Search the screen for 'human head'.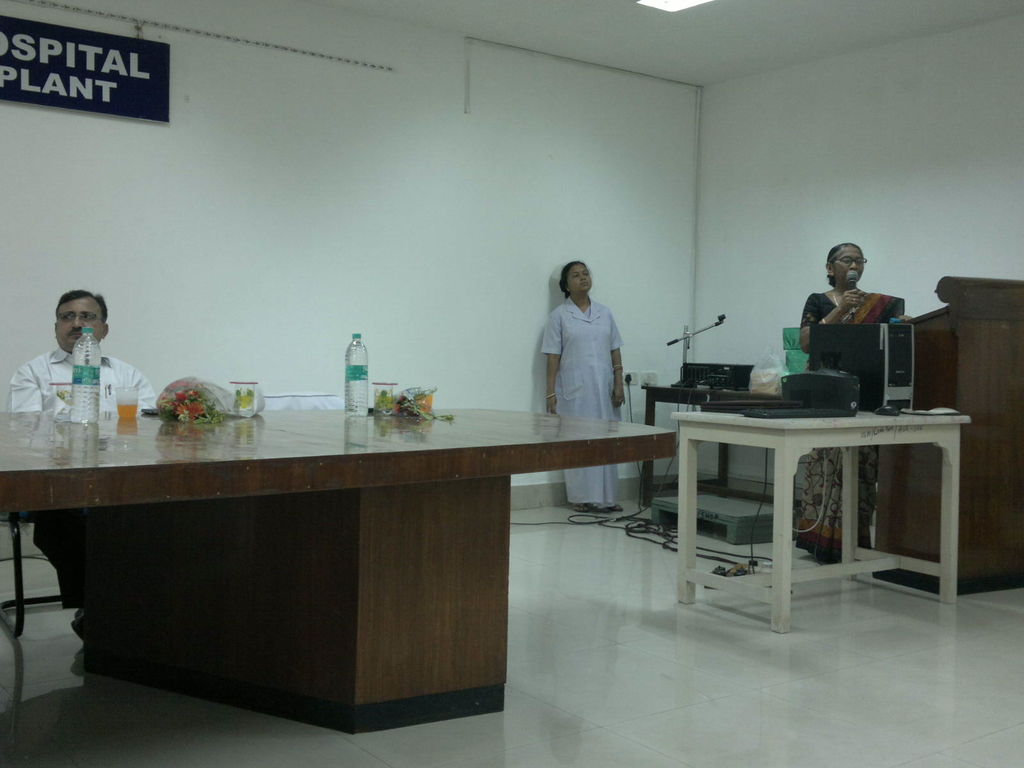
Found at (left=51, top=291, right=112, bottom=356).
